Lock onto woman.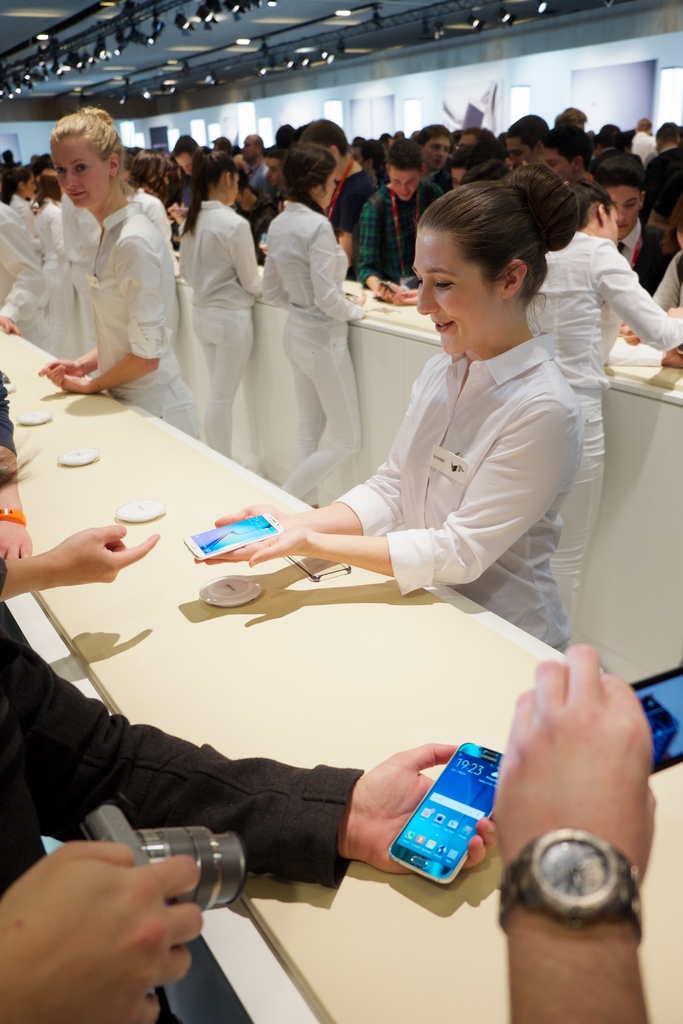
Locked: <bbox>255, 142, 374, 504</bbox>.
